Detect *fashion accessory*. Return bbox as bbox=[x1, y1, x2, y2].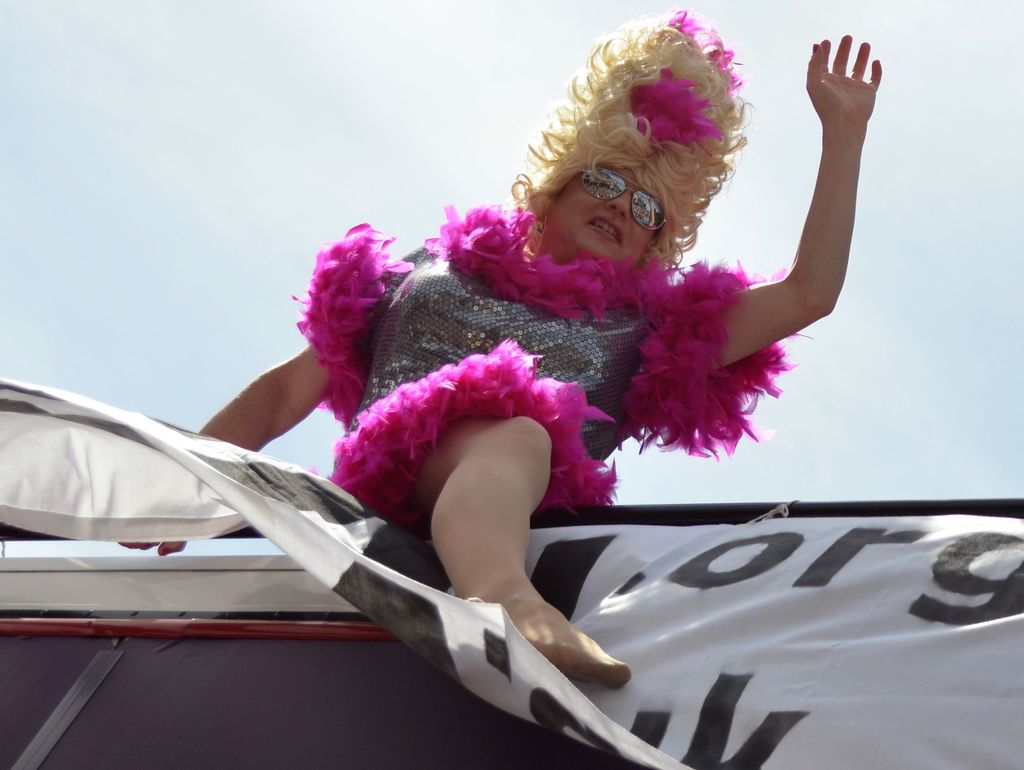
bbox=[577, 163, 668, 231].
